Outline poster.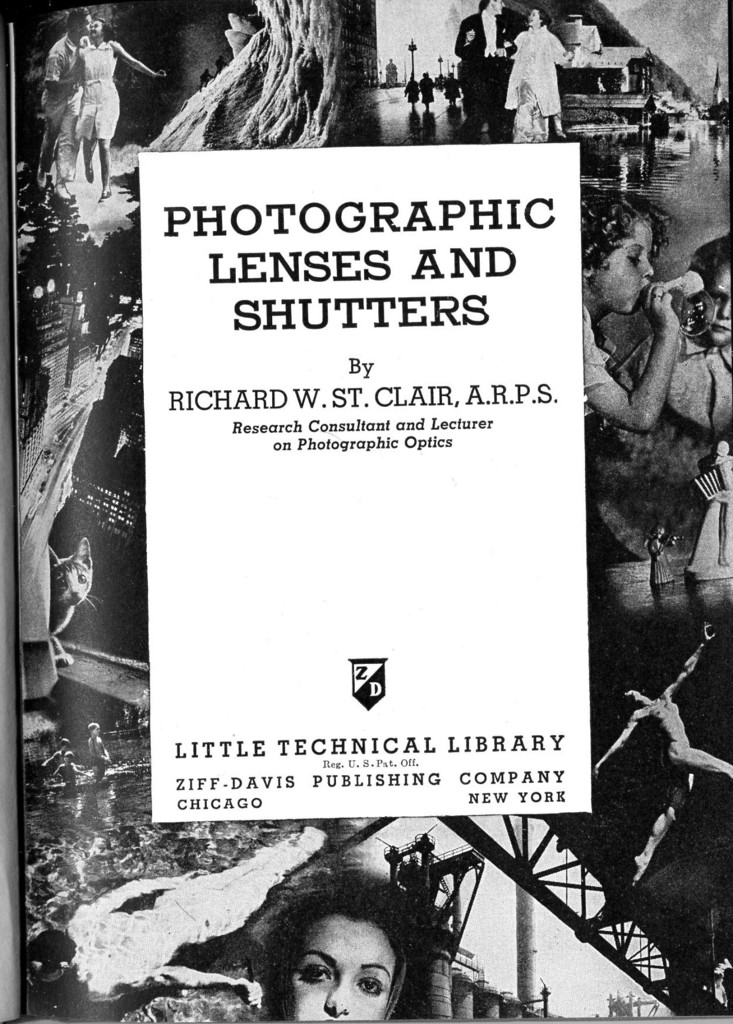
Outline: left=0, top=0, right=732, bottom=1023.
